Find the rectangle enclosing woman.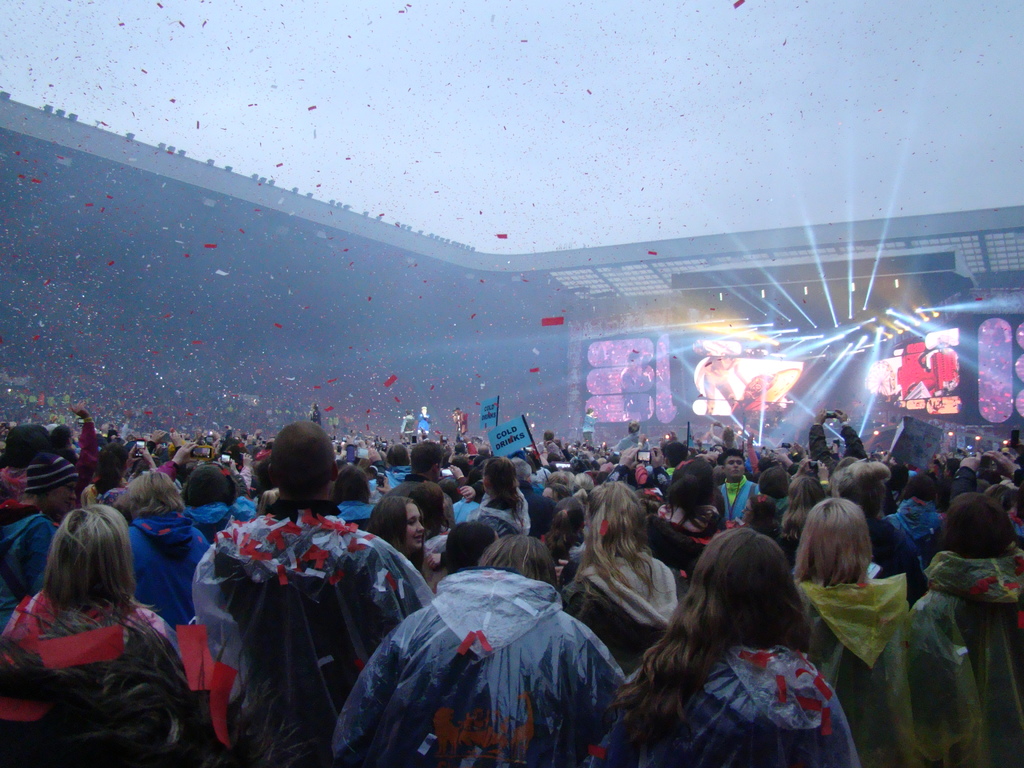
box=[369, 495, 430, 567].
